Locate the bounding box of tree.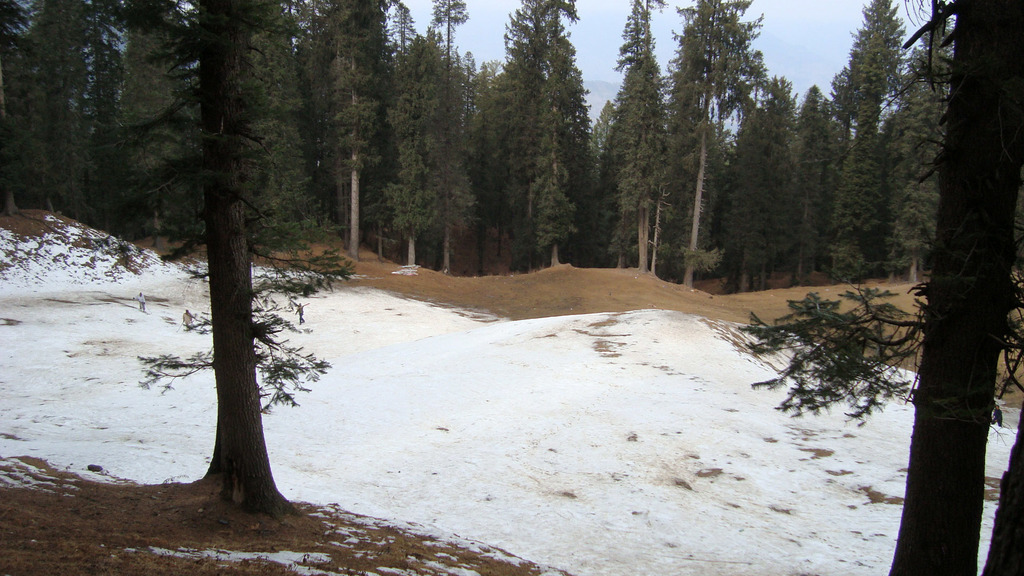
Bounding box: [x1=589, y1=97, x2=683, y2=280].
